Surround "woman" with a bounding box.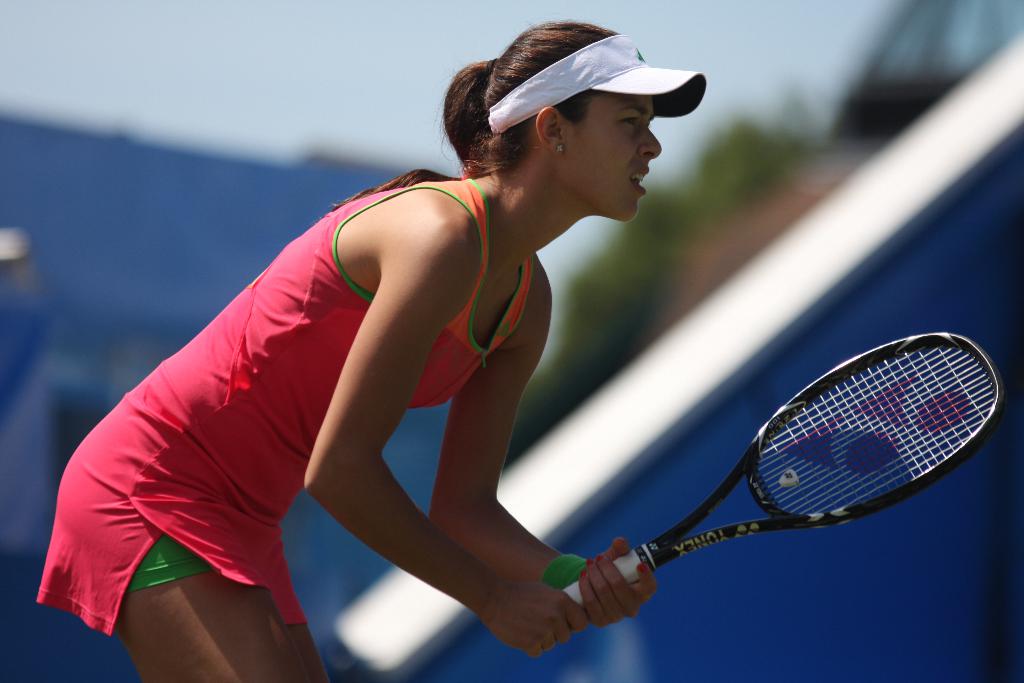
63, 38, 800, 682.
